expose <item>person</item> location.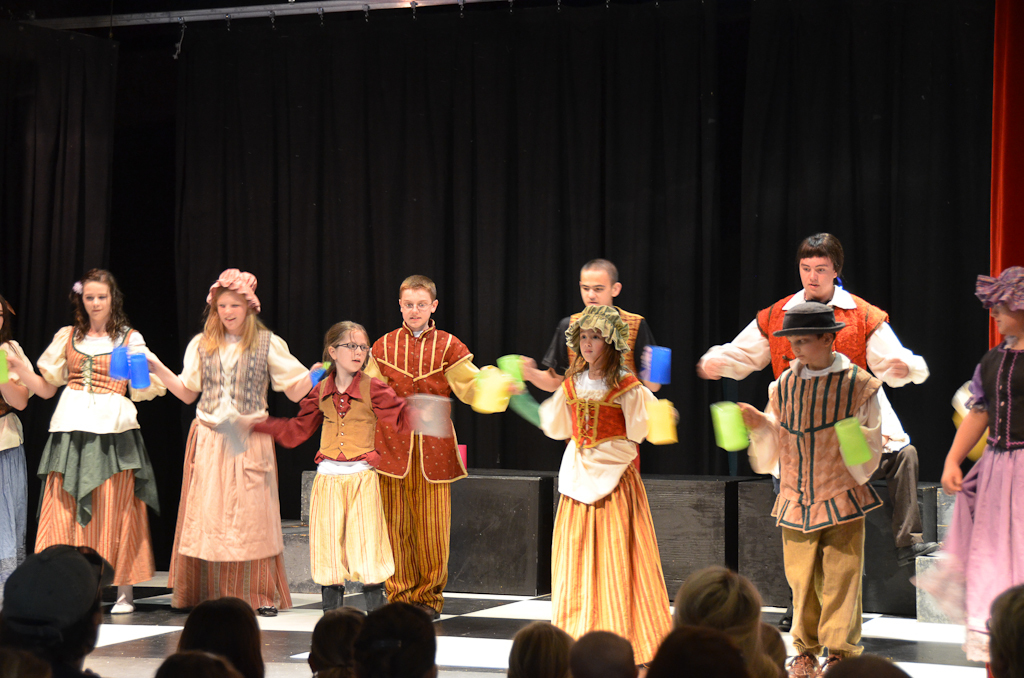
Exposed at left=0, top=545, right=113, bottom=677.
